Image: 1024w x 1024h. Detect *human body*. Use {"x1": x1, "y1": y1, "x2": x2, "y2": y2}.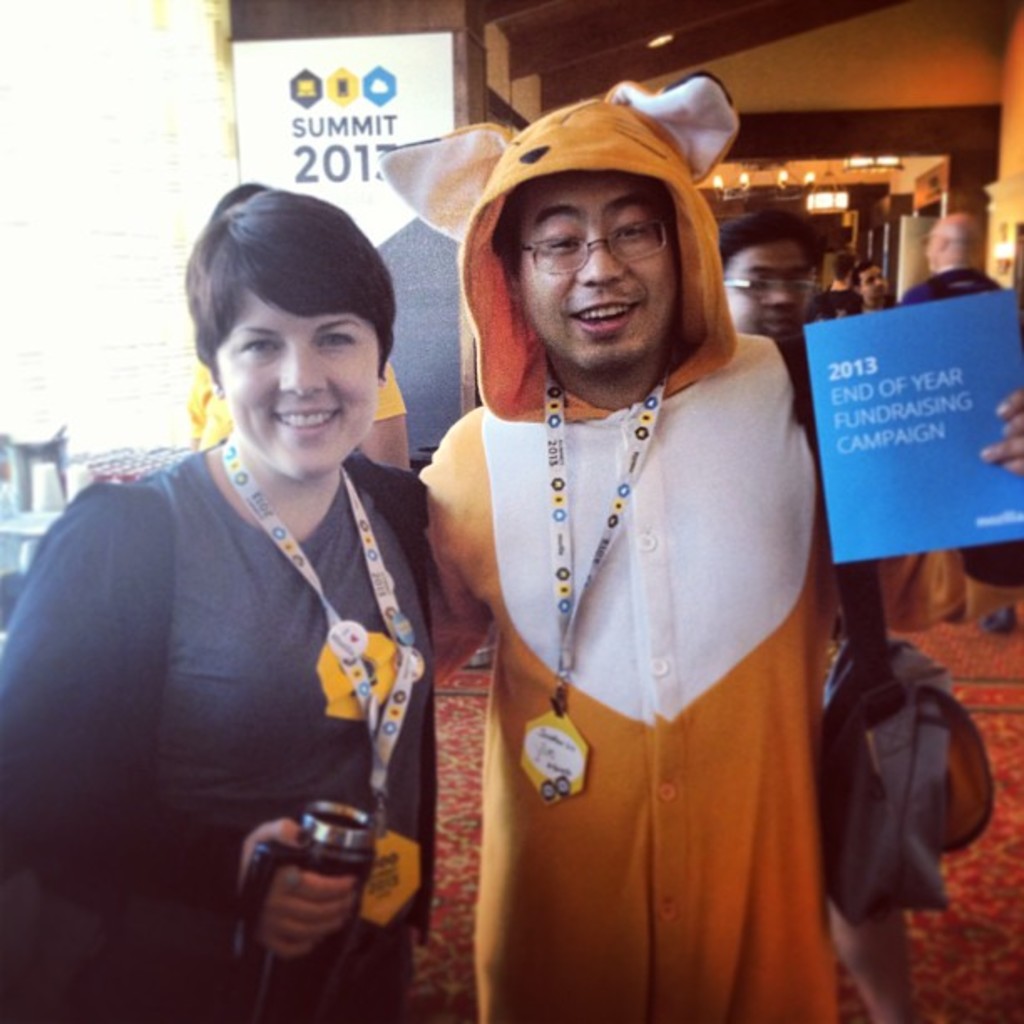
{"x1": 415, "y1": 326, "x2": 1022, "y2": 1022}.
